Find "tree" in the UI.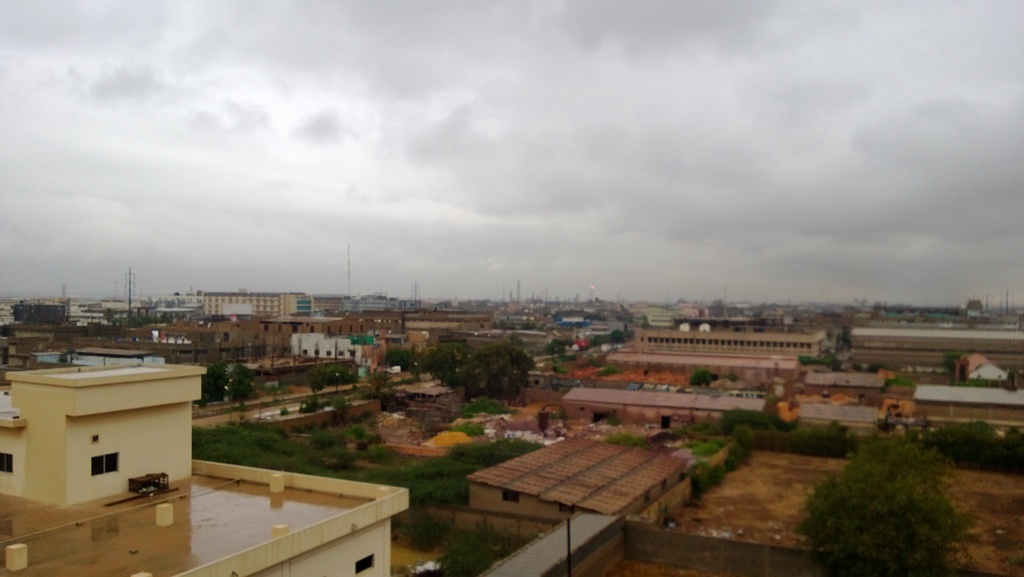
UI element at (400,510,460,551).
